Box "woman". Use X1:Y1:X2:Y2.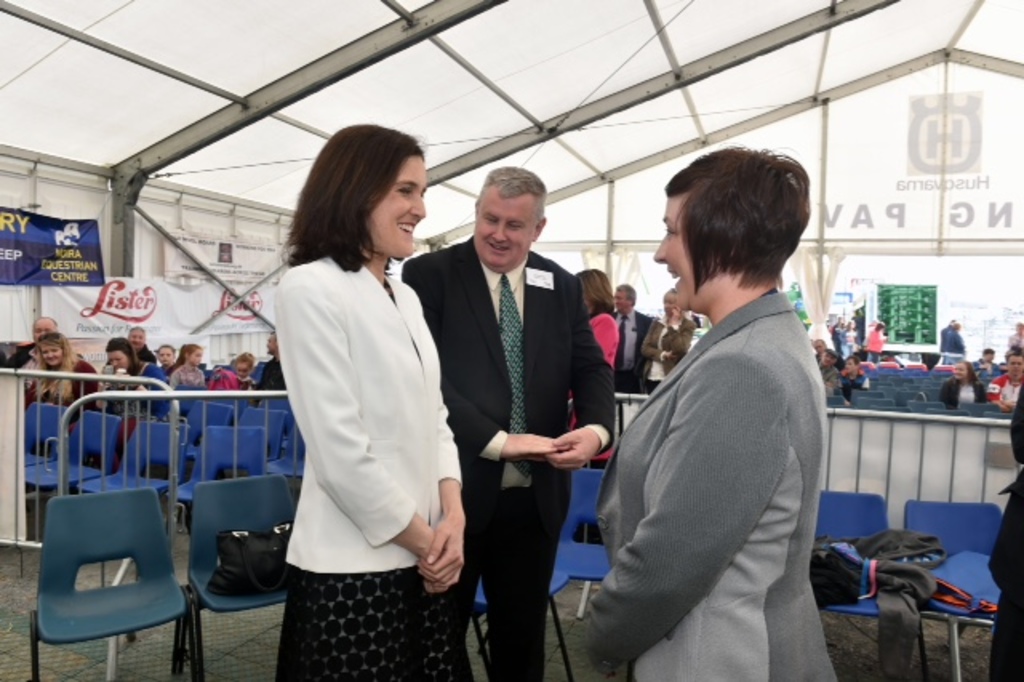
98:339:173:427.
